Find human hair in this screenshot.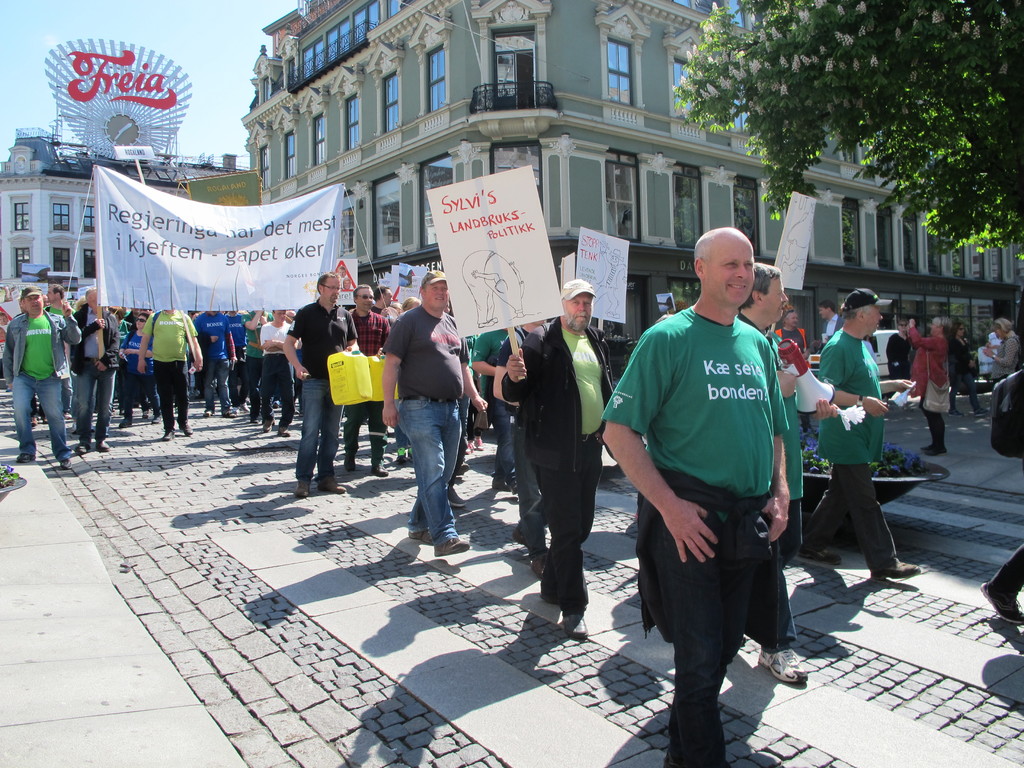
The bounding box for human hair is l=951, t=319, r=960, b=335.
